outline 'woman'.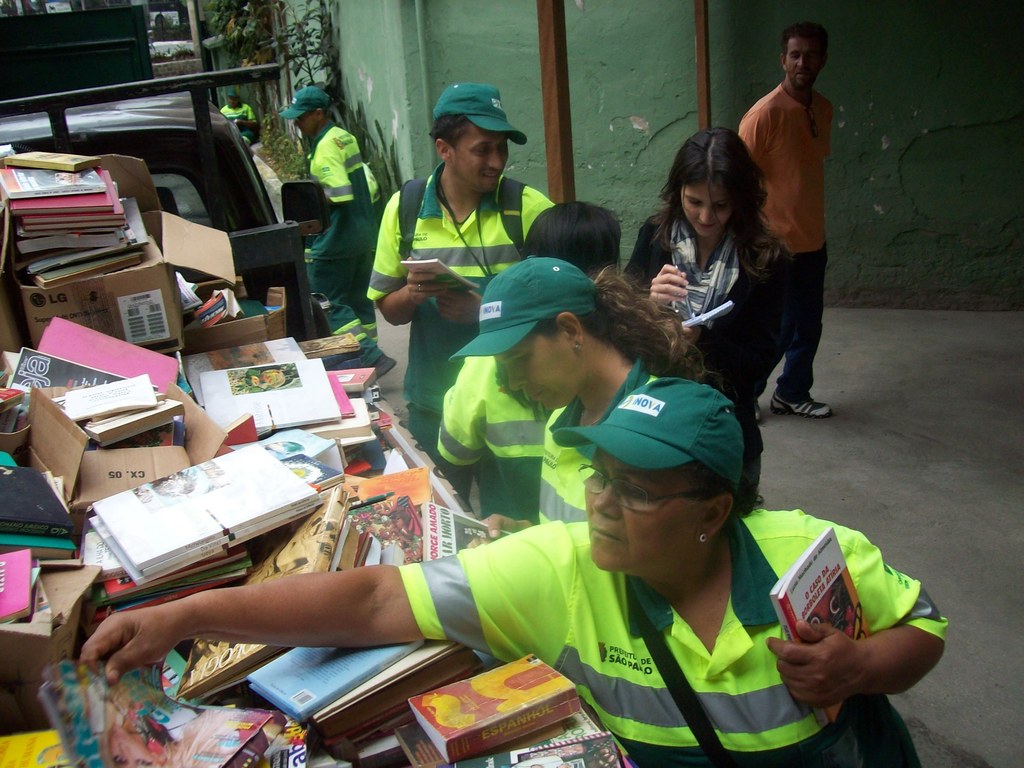
Outline: bbox=(79, 373, 952, 767).
